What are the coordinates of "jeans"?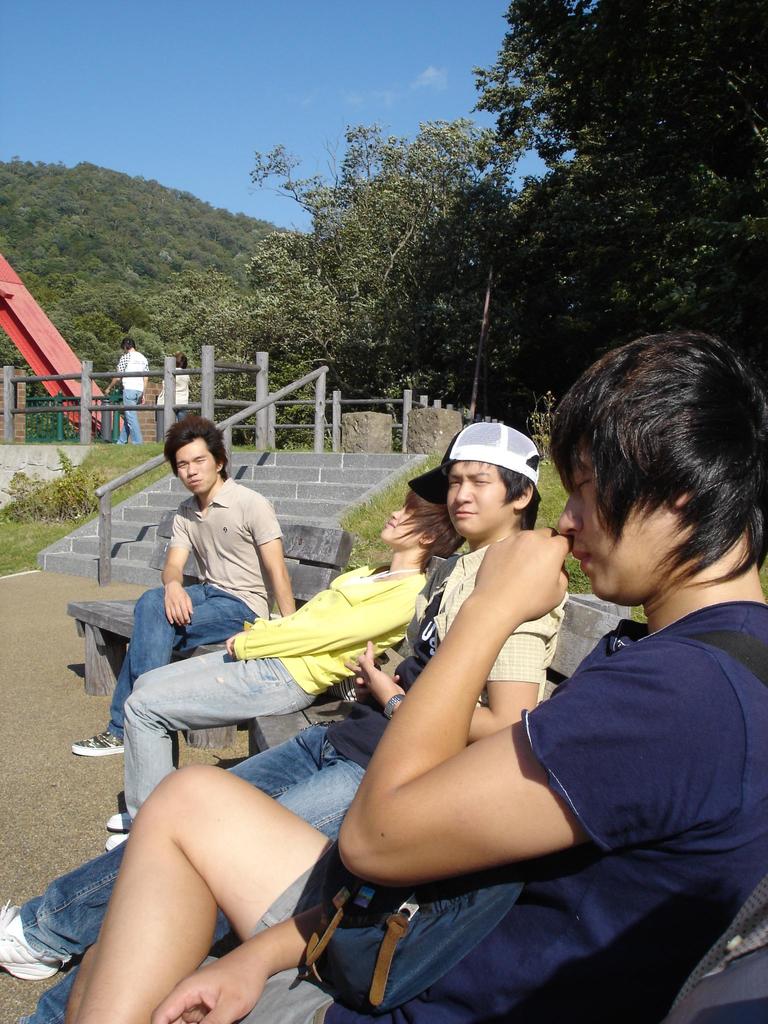
bbox=(99, 575, 266, 736).
